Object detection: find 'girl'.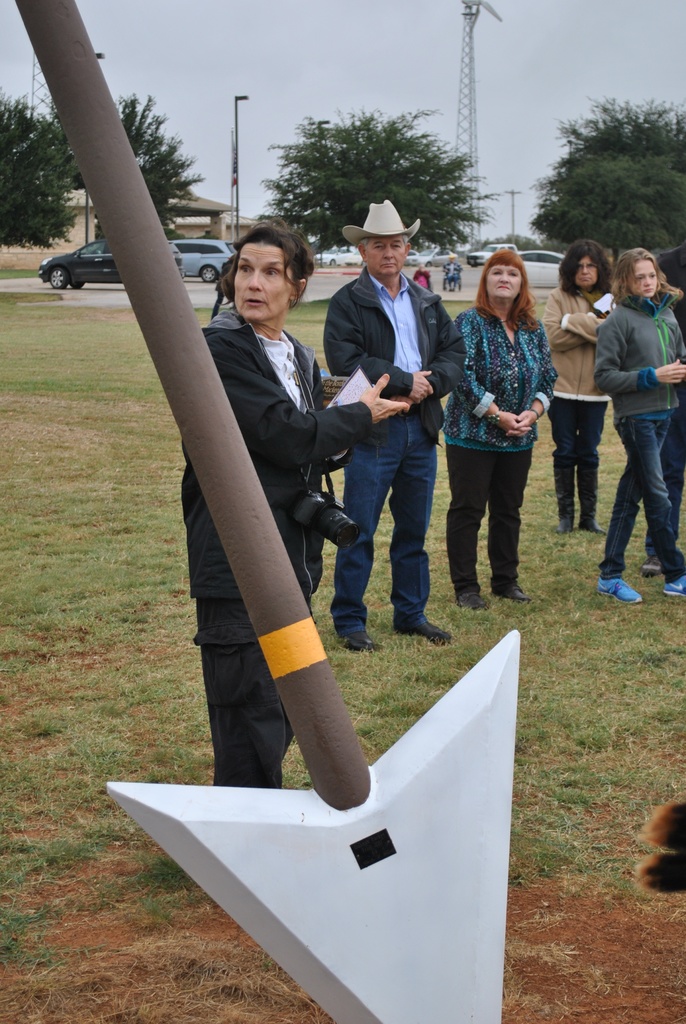
591 245 685 606.
